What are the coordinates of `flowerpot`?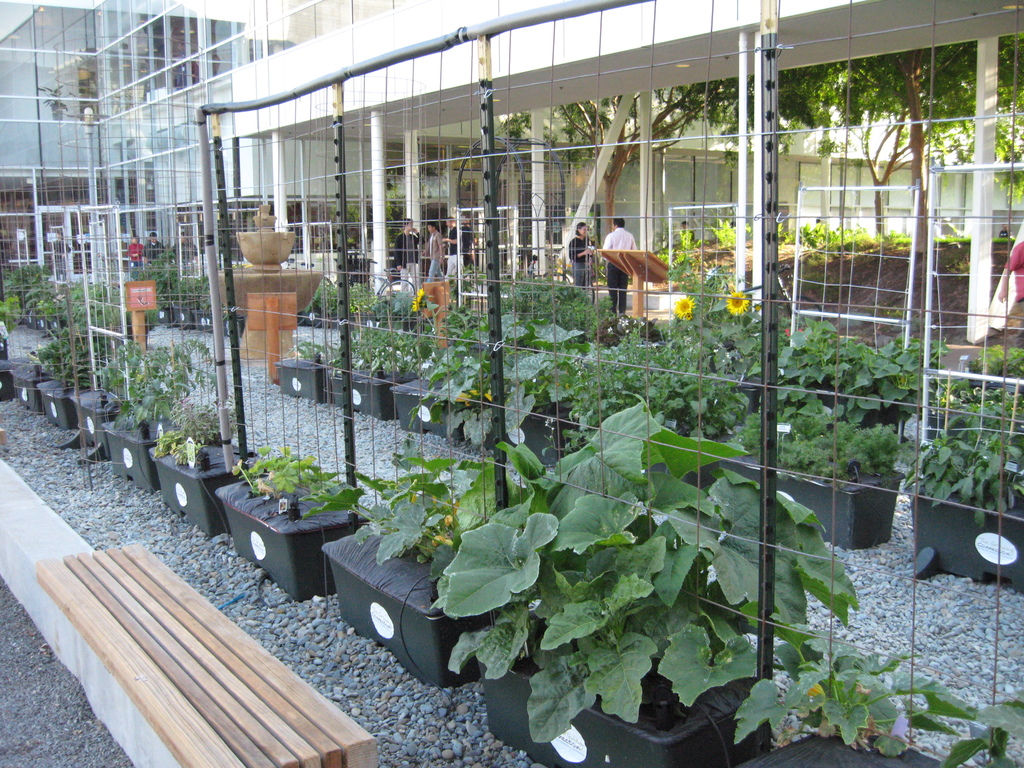
<bbox>12, 356, 65, 406</bbox>.
